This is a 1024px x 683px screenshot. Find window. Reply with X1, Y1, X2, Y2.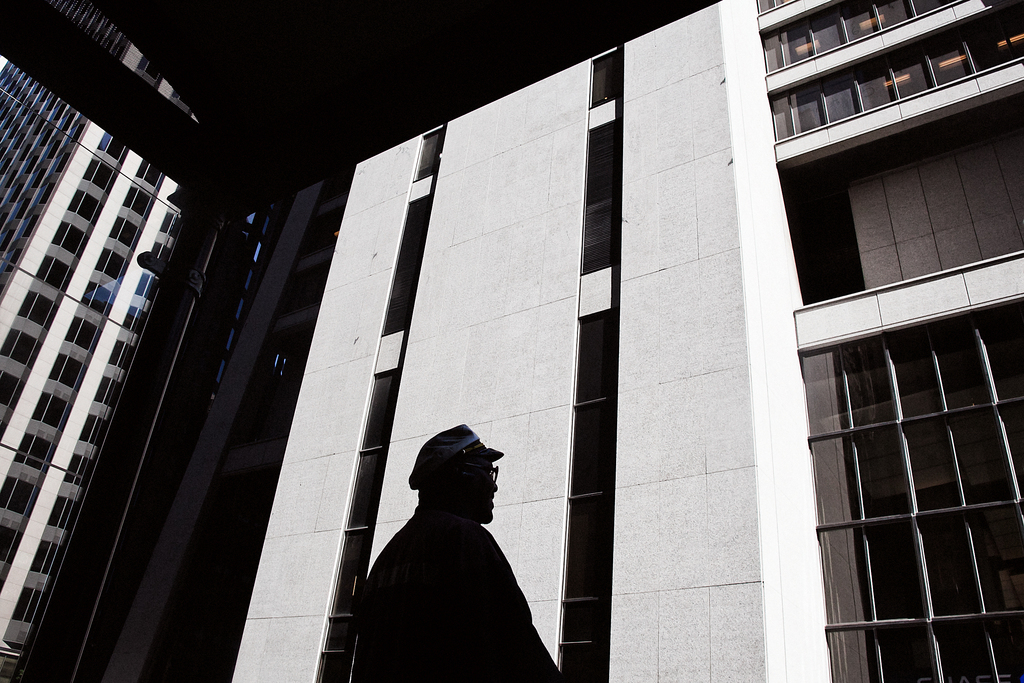
64, 183, 108, 229.
